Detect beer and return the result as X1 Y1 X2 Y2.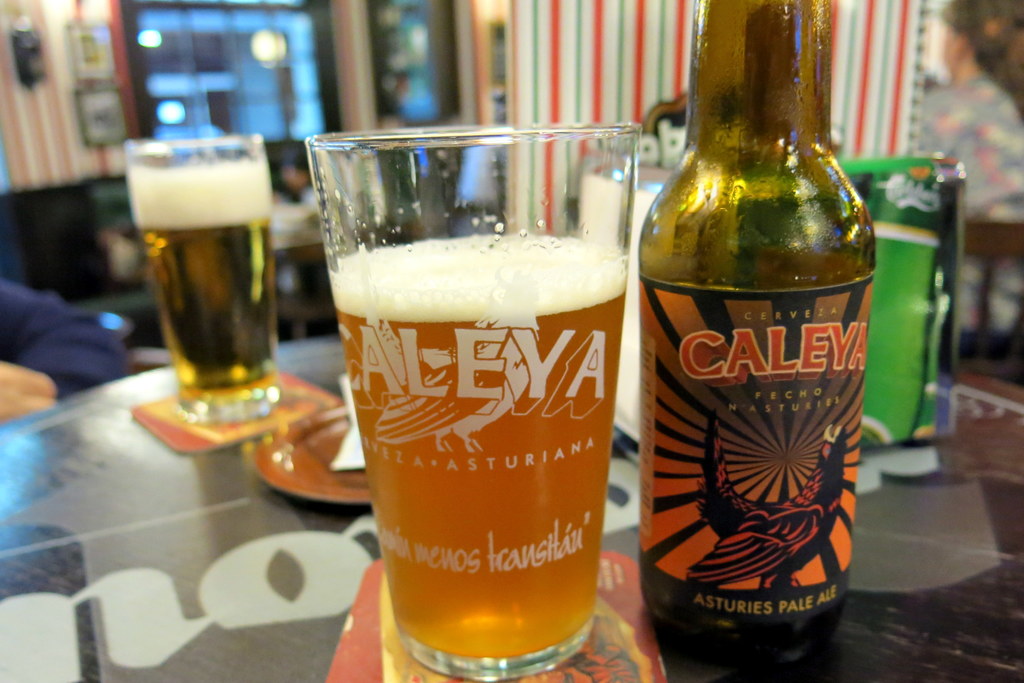
637 0 875 665.
